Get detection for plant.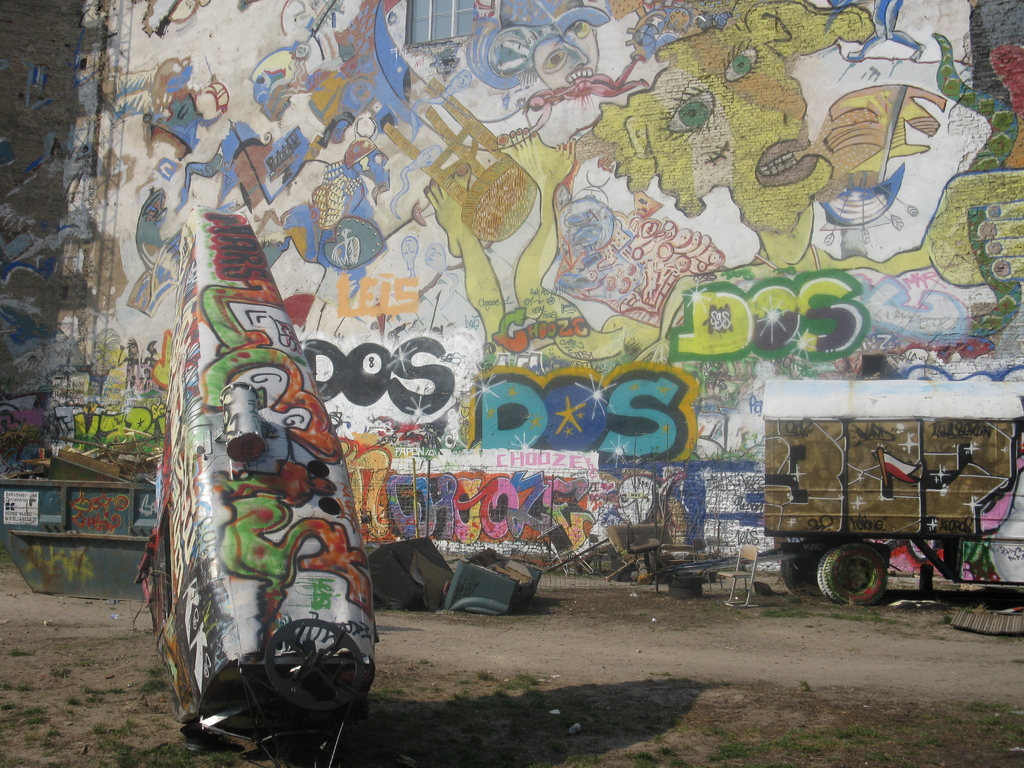
Detection: 3, 700, 47, 728.
